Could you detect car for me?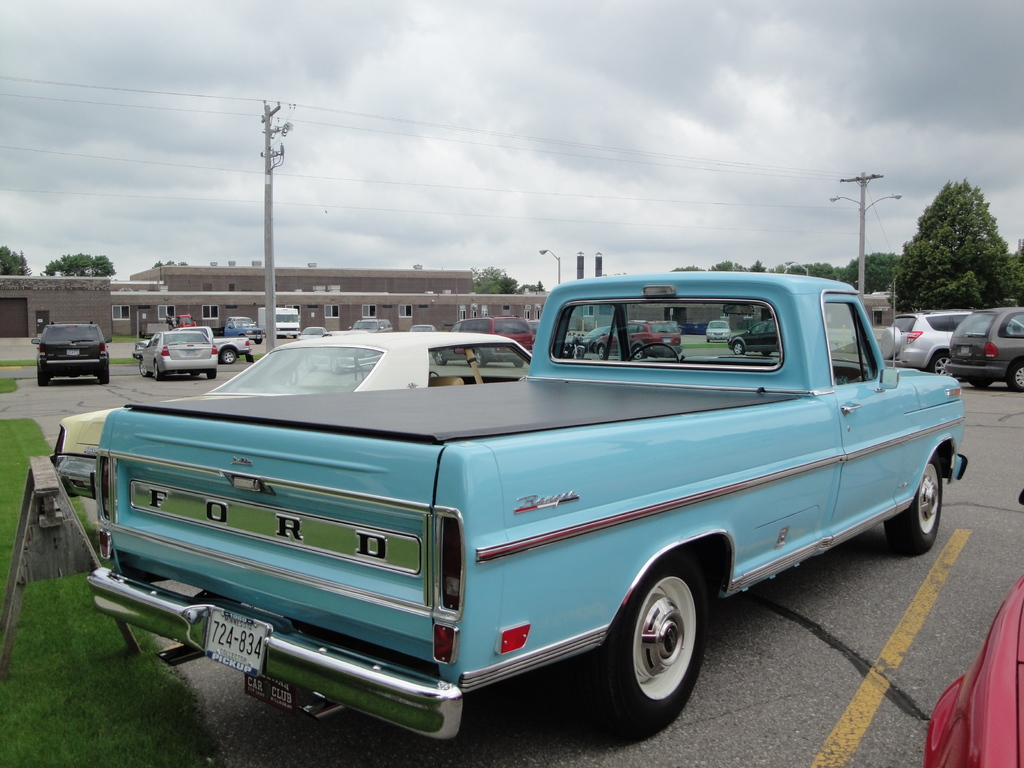
Detection result: bbox=(728, 318, 782, 358).
